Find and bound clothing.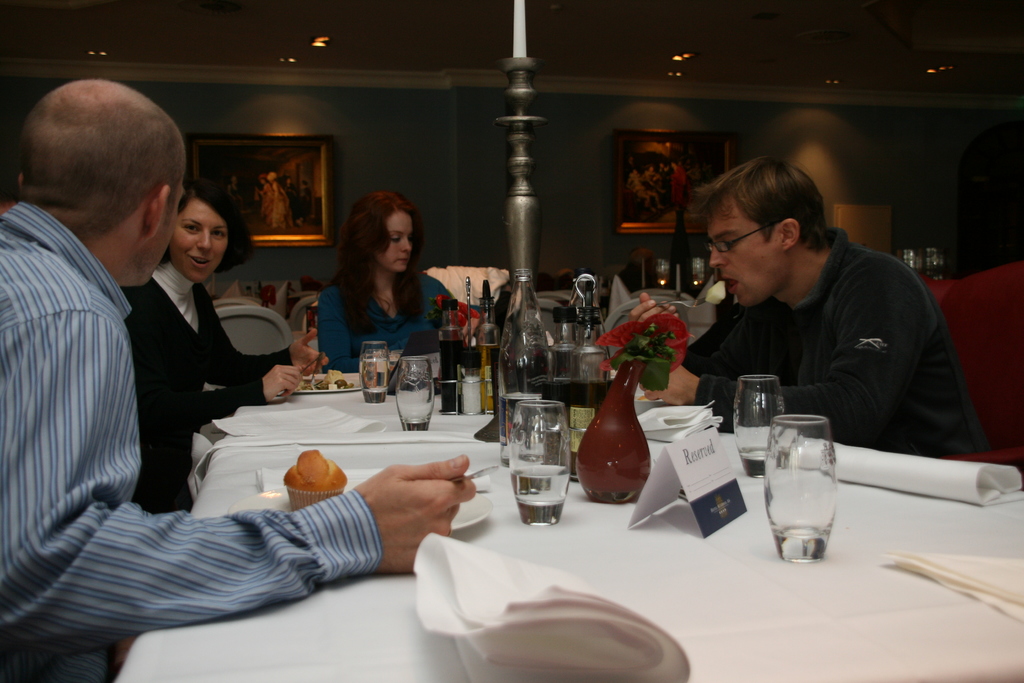
Bound: box=[302, 185, 310, 213].
